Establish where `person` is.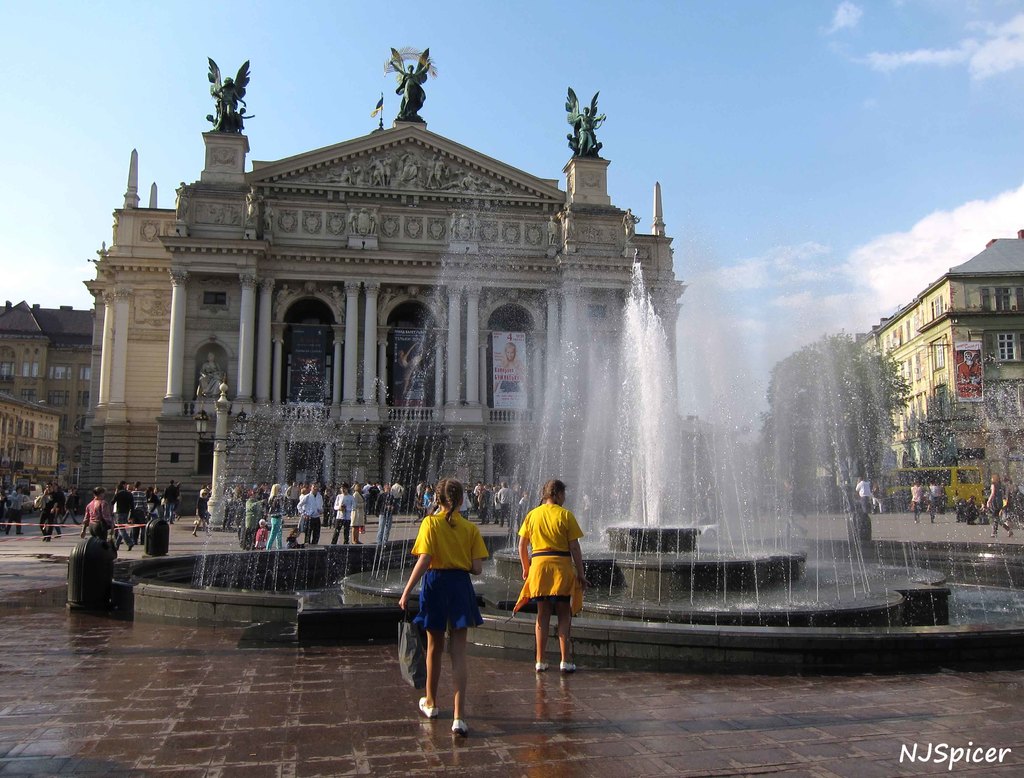
Established at bbox=(384, 47, 436, 122).
